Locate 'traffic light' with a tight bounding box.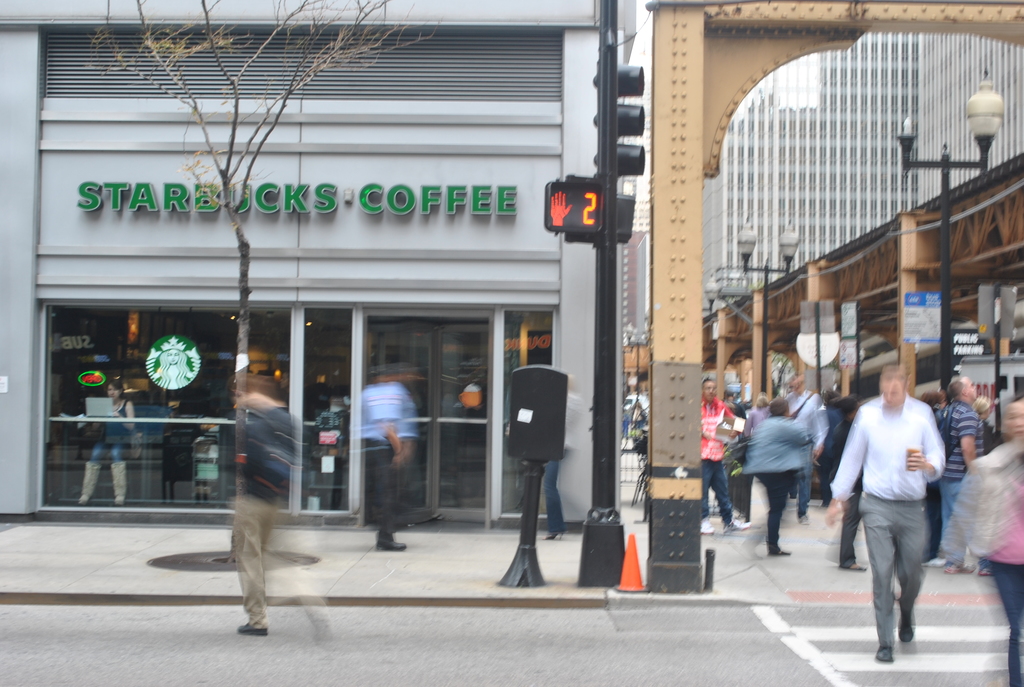
614 63 646 179.
